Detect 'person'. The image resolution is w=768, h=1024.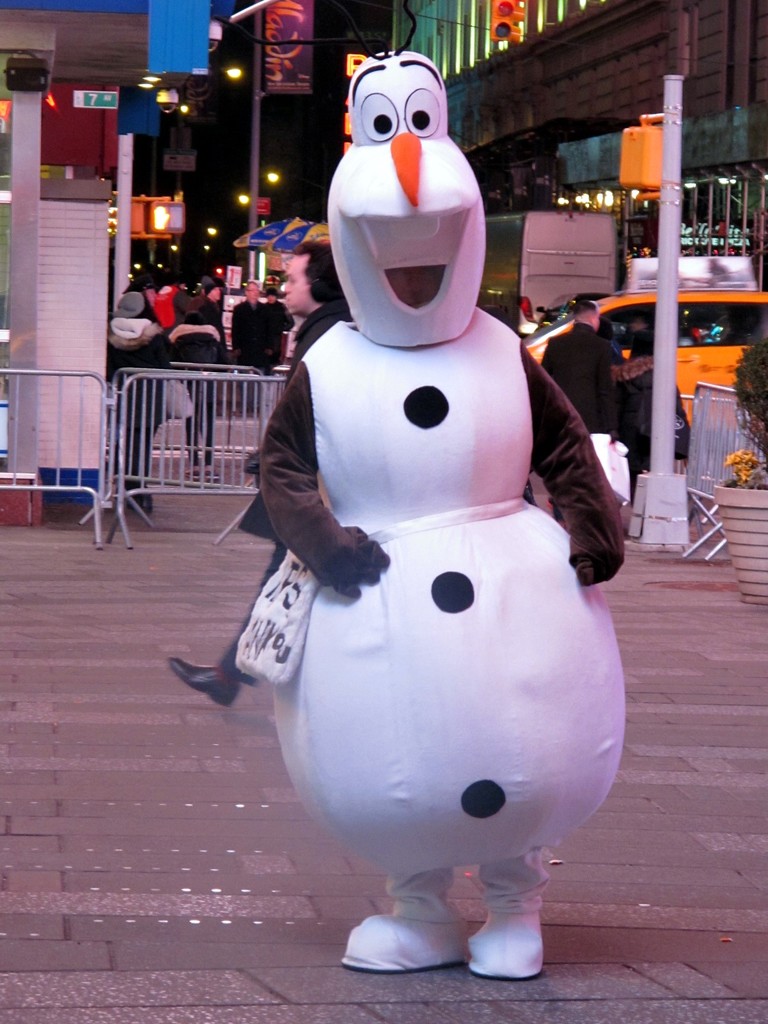
[left=167, top=243, right=351, bottom=712].
